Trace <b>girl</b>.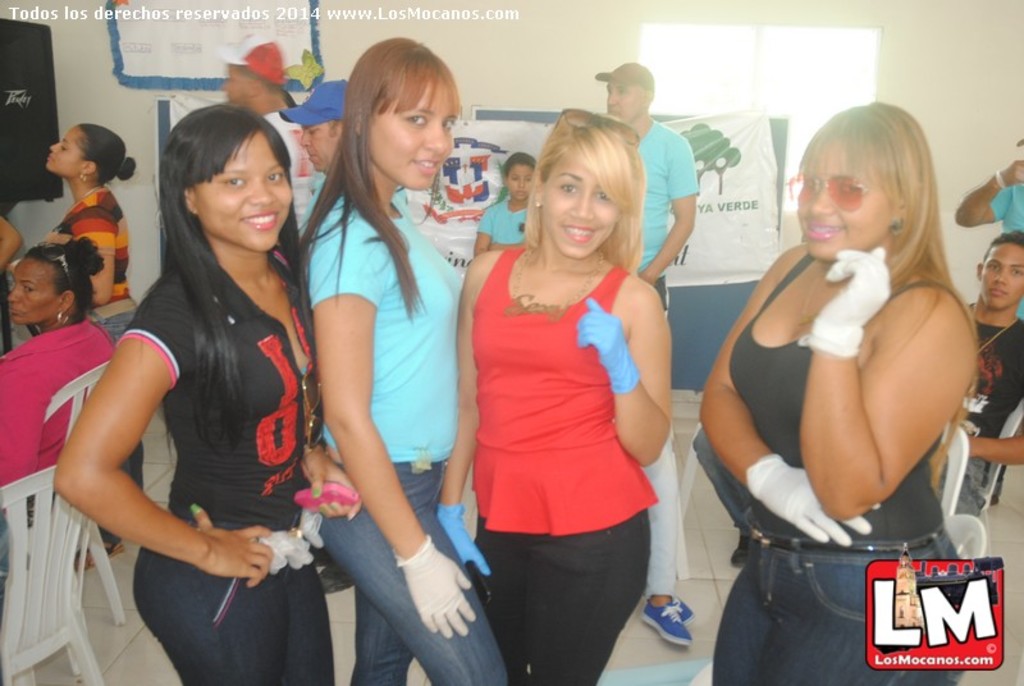
Traced to 50/124/140/563.
